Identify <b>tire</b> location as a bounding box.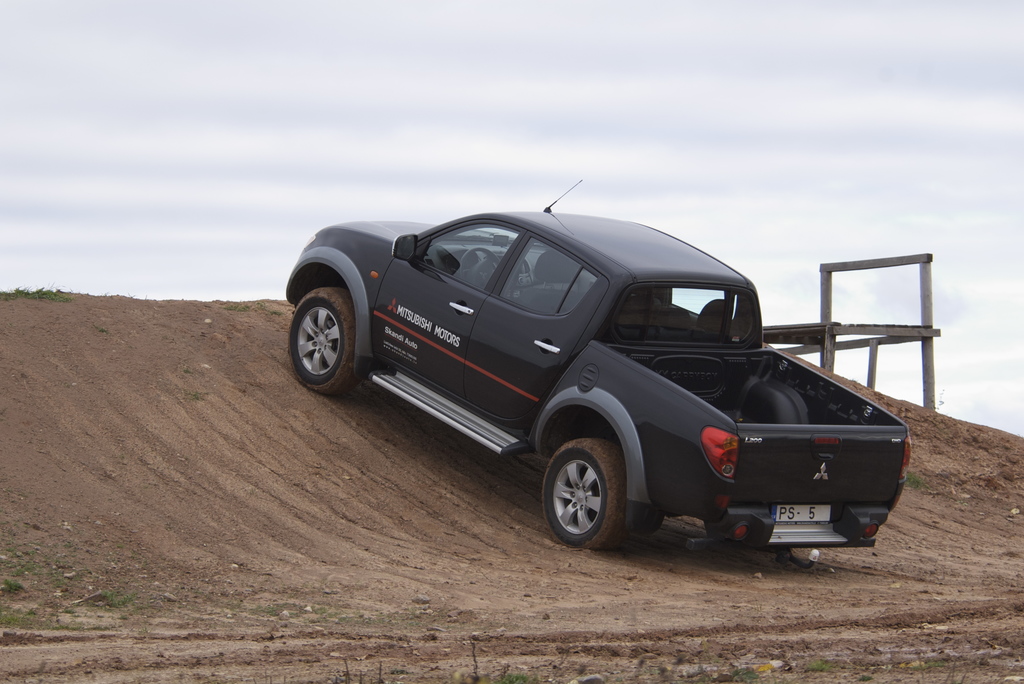
l=537, t=442, r=646, b=550.
